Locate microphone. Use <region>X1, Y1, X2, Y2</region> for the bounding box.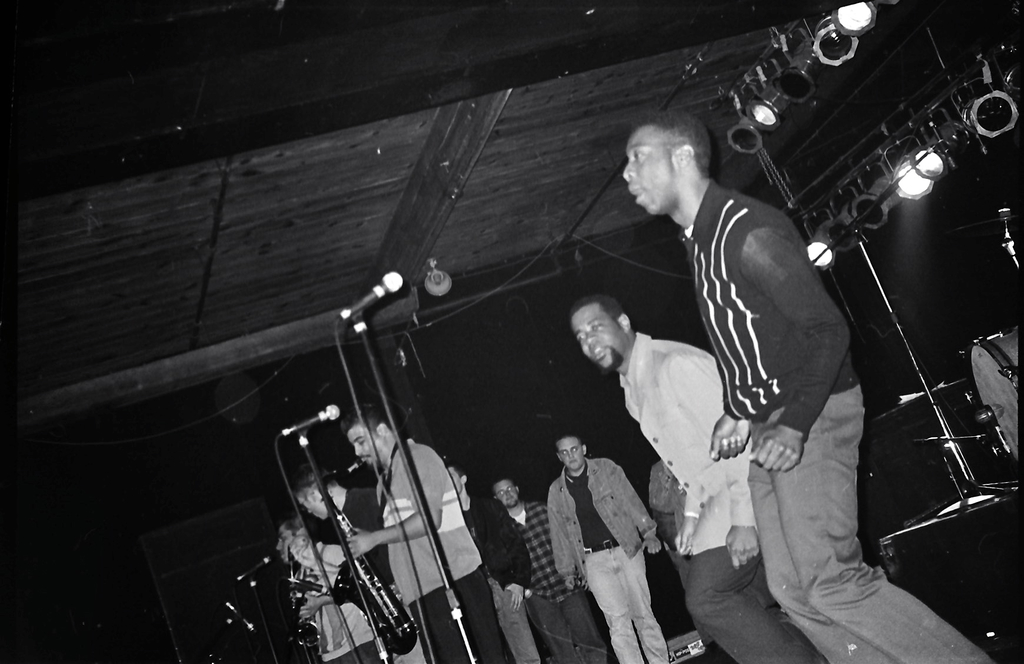
<region>239, 555, 271, 579</region>.
